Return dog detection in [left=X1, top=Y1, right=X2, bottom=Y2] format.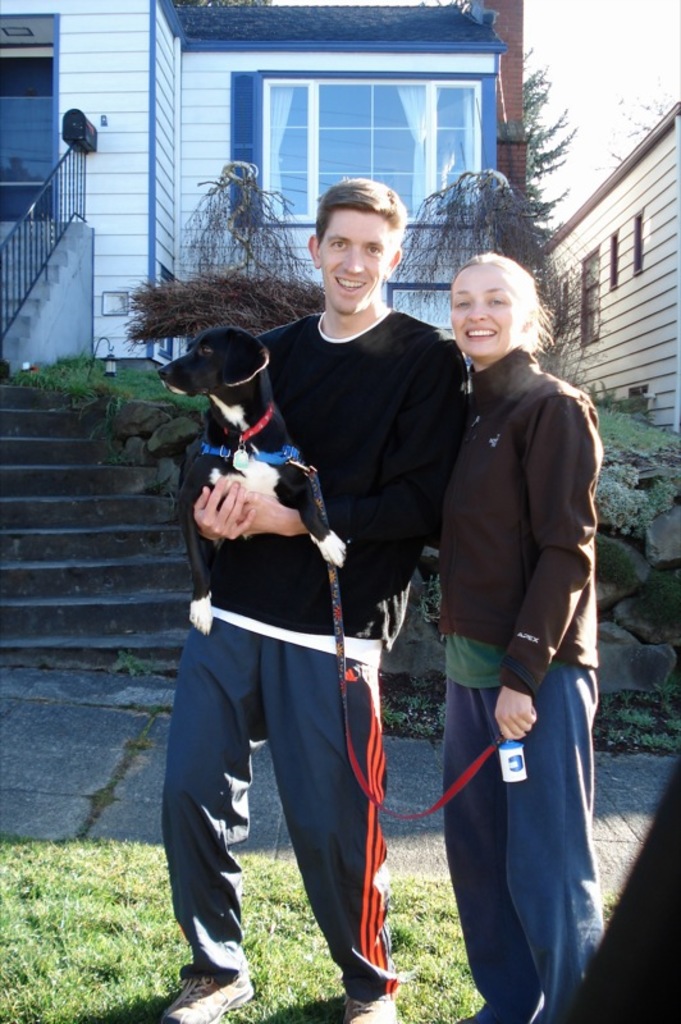
[left=157, top=319, right=358, bottom=623].
